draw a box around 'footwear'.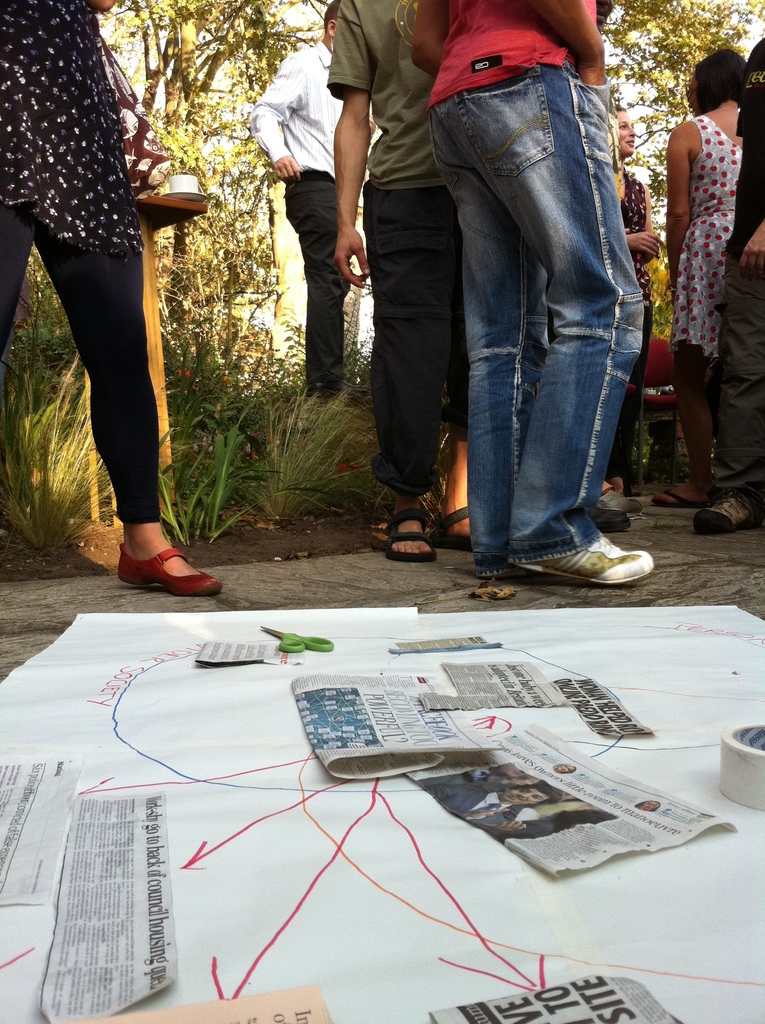
pyautogui.locateOnScreen(115, 543, 220, 592).
